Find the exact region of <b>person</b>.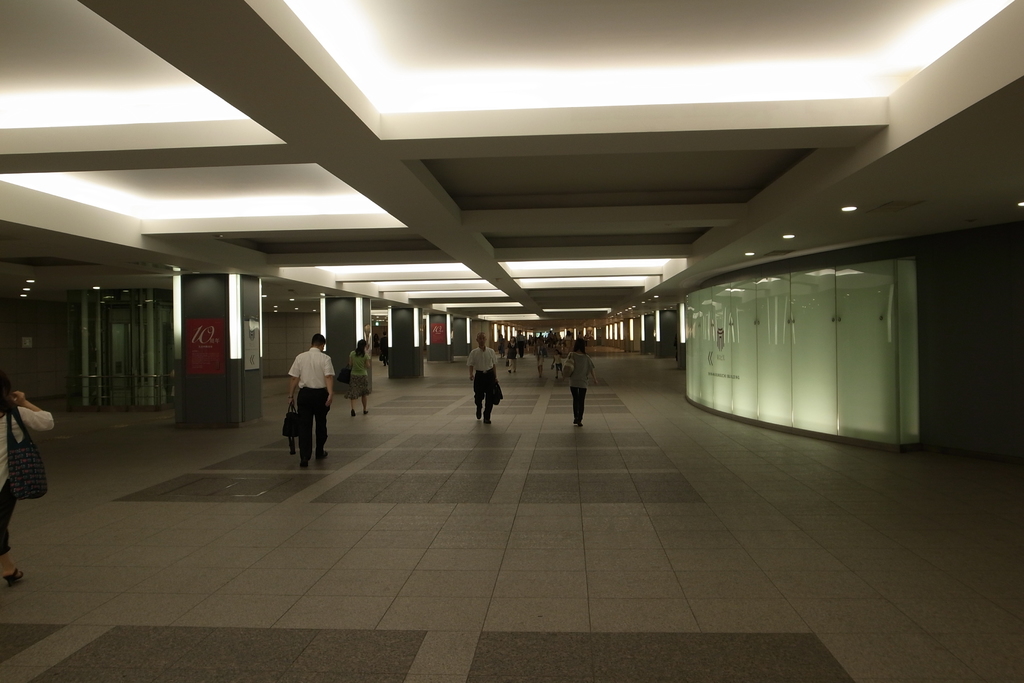
Exact region: 464/329/502/429.
